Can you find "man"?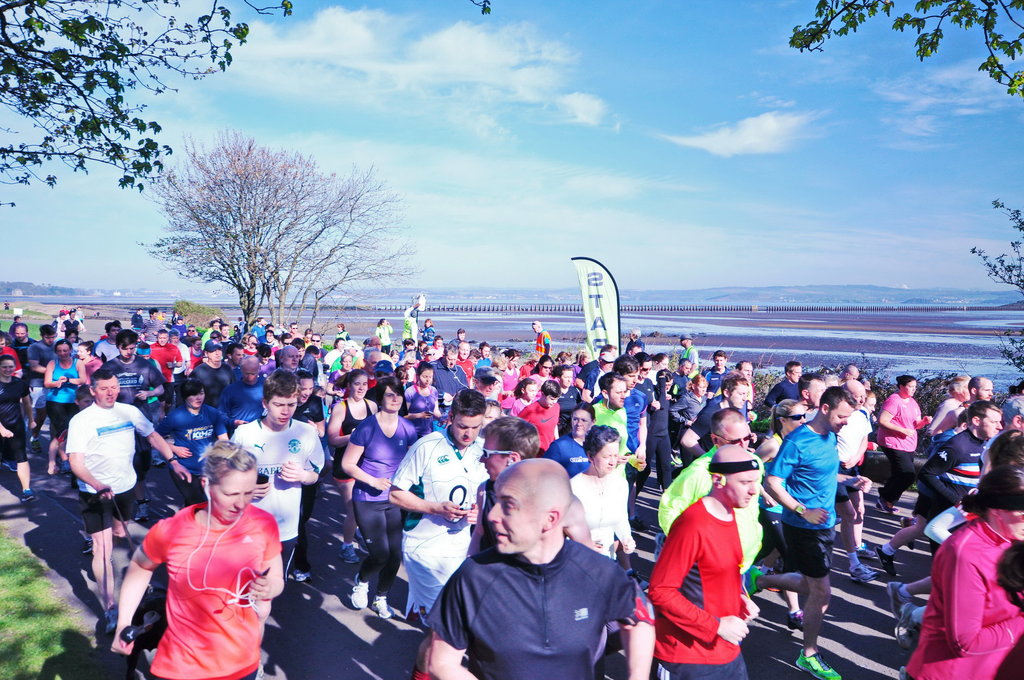
Yes, bounding box: [582, 352, 614, 401].
